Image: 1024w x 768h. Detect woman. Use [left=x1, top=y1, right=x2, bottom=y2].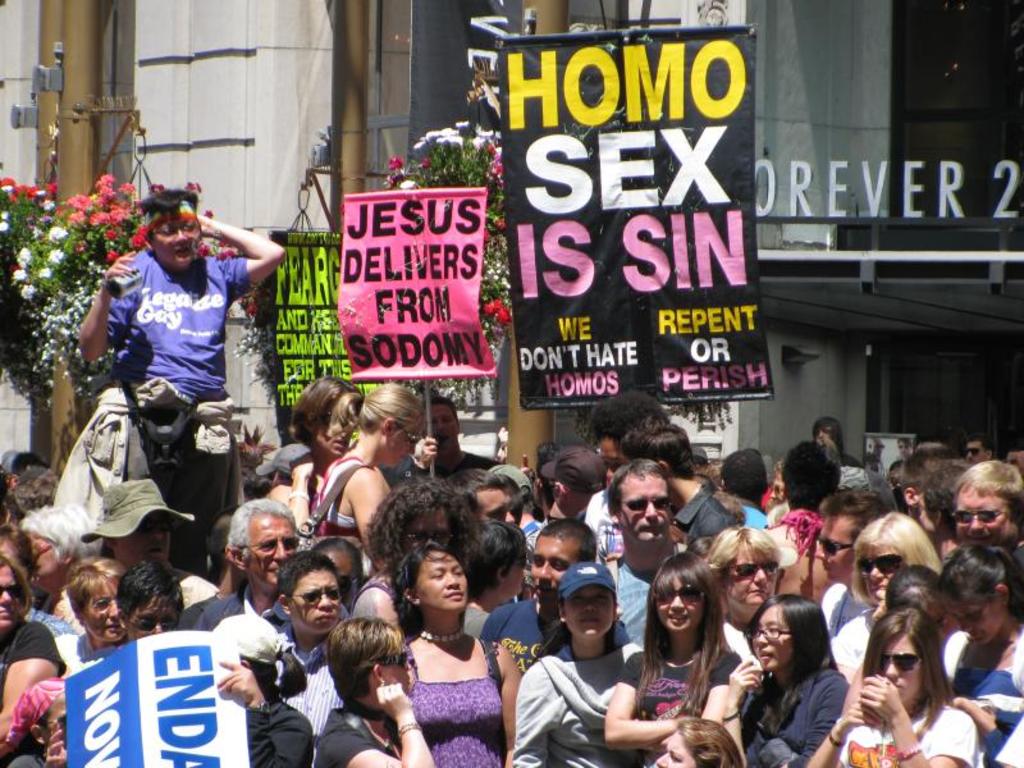
[left=311, top=613, right=435, bottom=767].
